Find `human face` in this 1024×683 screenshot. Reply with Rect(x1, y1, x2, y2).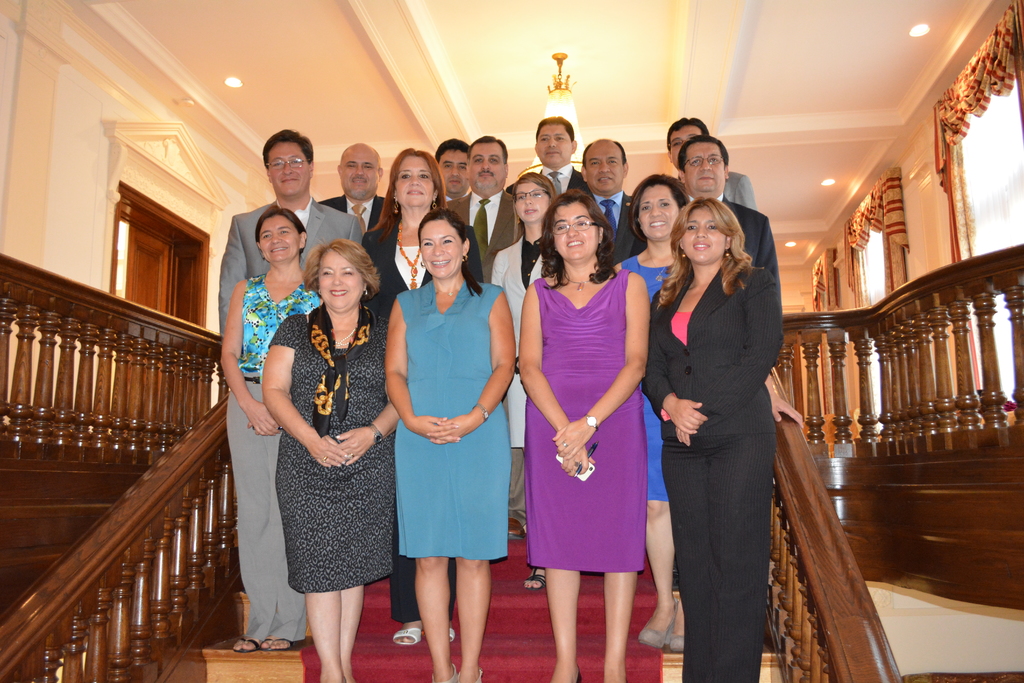
Rect(395, 156, 434, 204).
